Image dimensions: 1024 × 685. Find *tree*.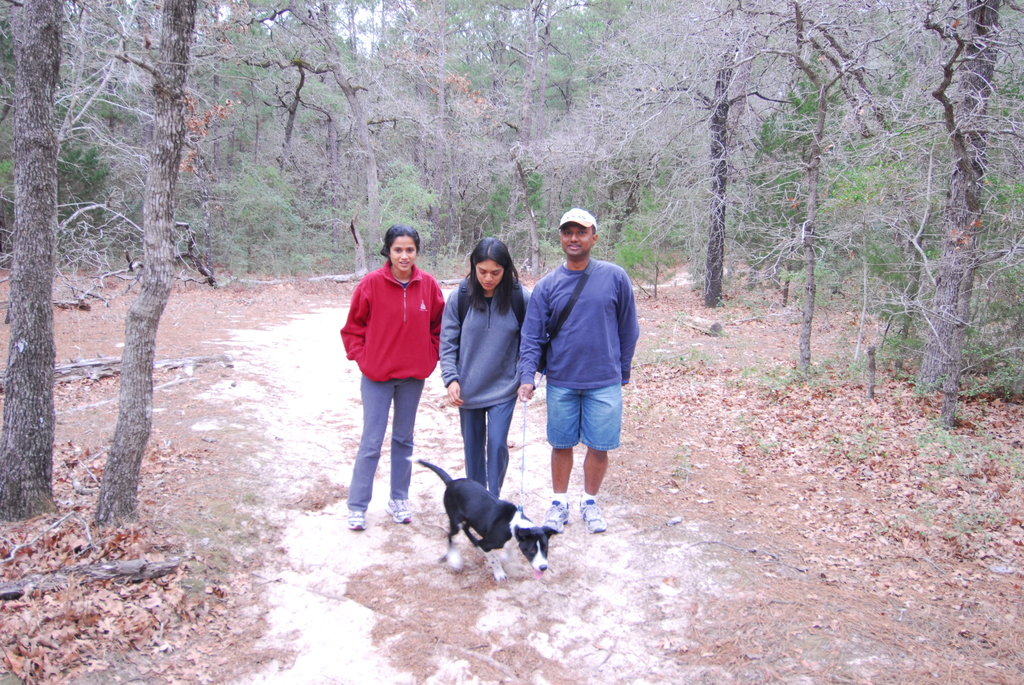
(left=666, top=4, right=805, bottom=306).
